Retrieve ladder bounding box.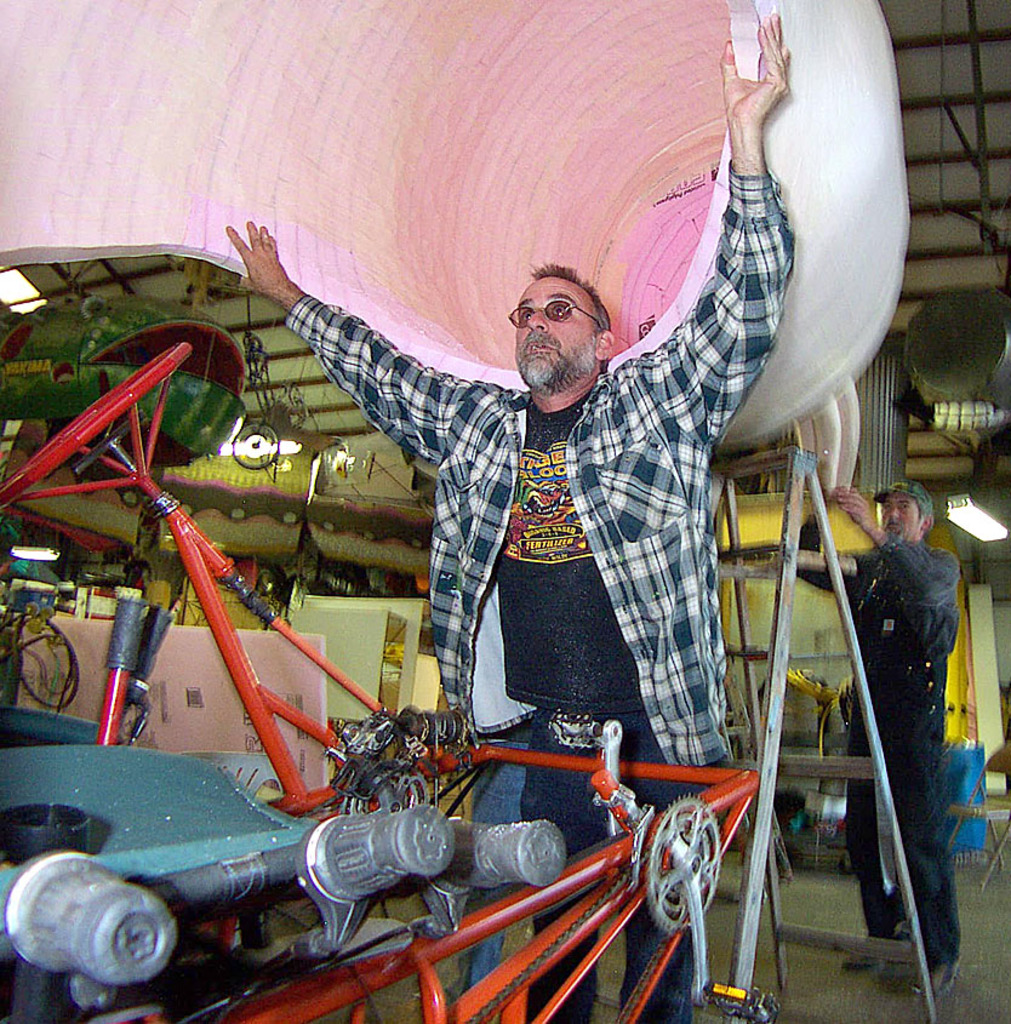
Bounding box: 598/411/937/1023.
